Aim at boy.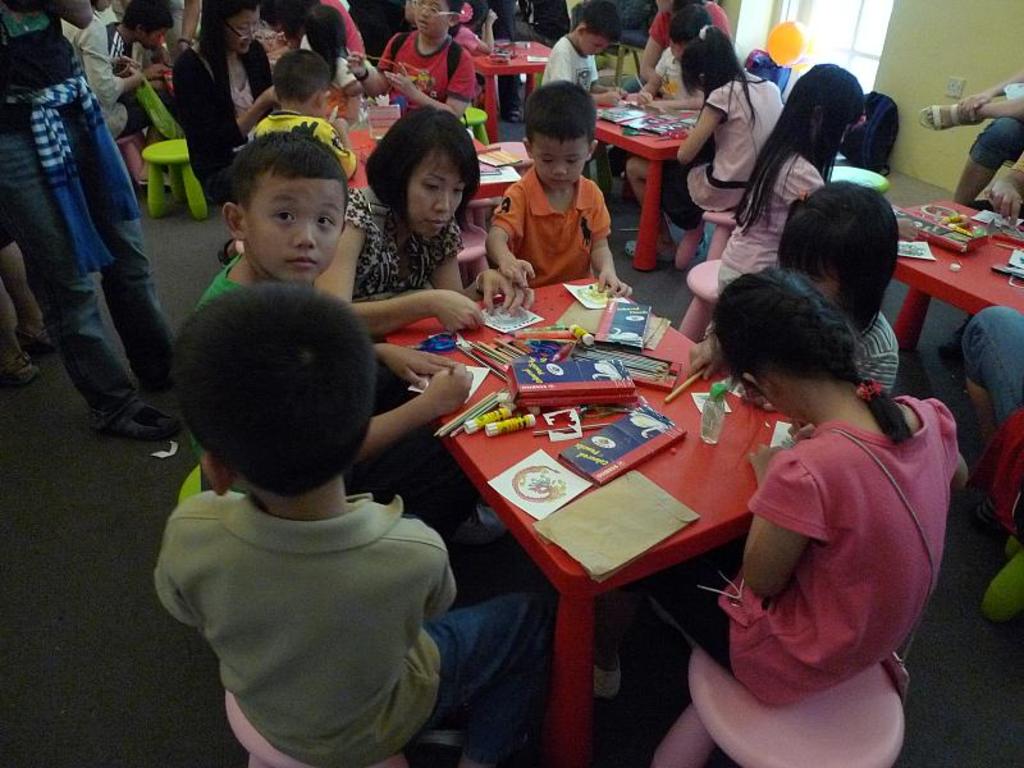
Aimed at 154:278:580:767.
